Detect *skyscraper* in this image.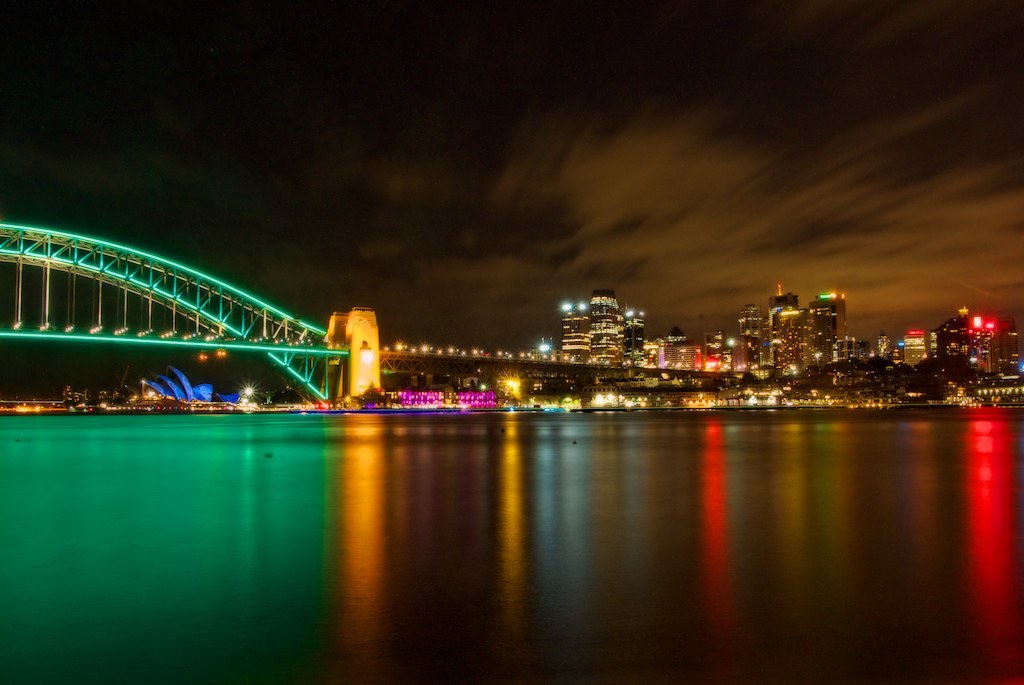
Detection: {"x1": 807, "y1": 286, "x2": 848, "y2": 345}.
